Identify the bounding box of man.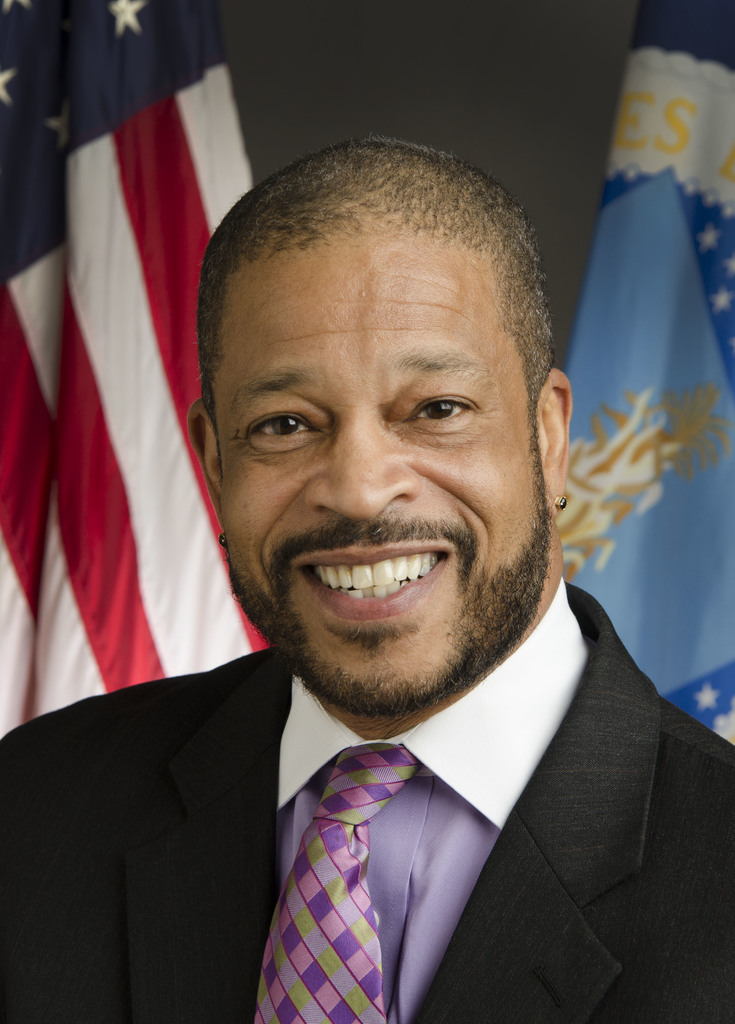
[5,140,734,1014].
